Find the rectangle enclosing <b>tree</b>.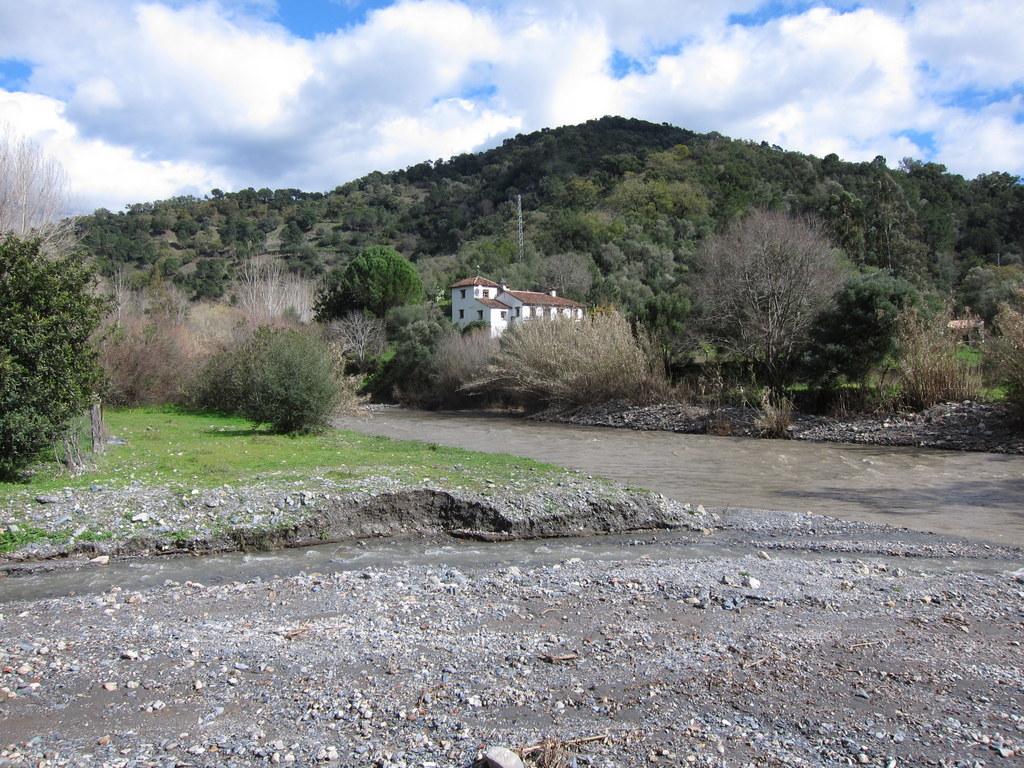
left=171, top=315, right=358, bottom=436.
